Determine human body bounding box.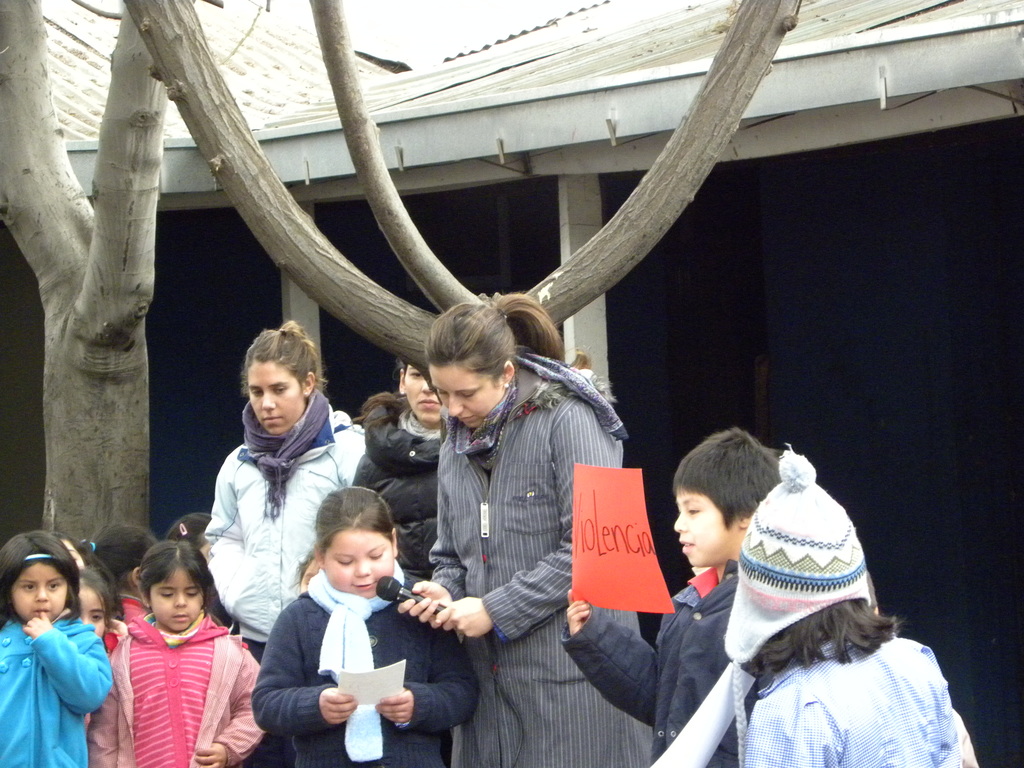
Determined: left=308, top=406, right=444, bottom=590.
